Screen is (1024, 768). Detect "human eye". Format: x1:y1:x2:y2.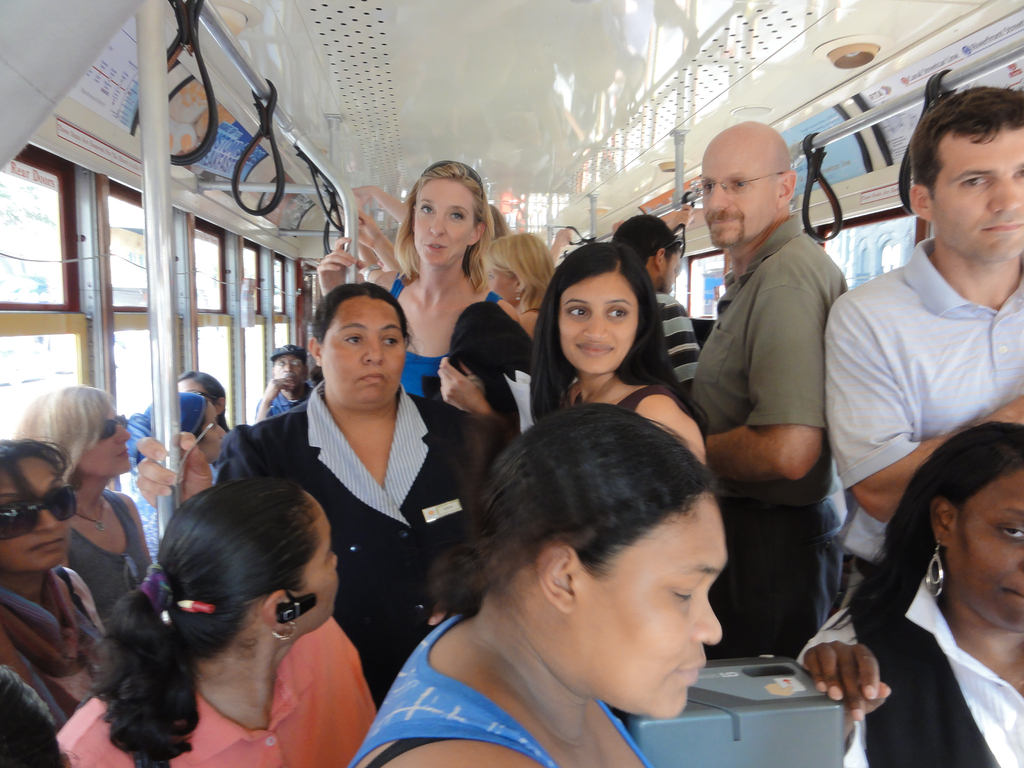
567:303:591:320.
